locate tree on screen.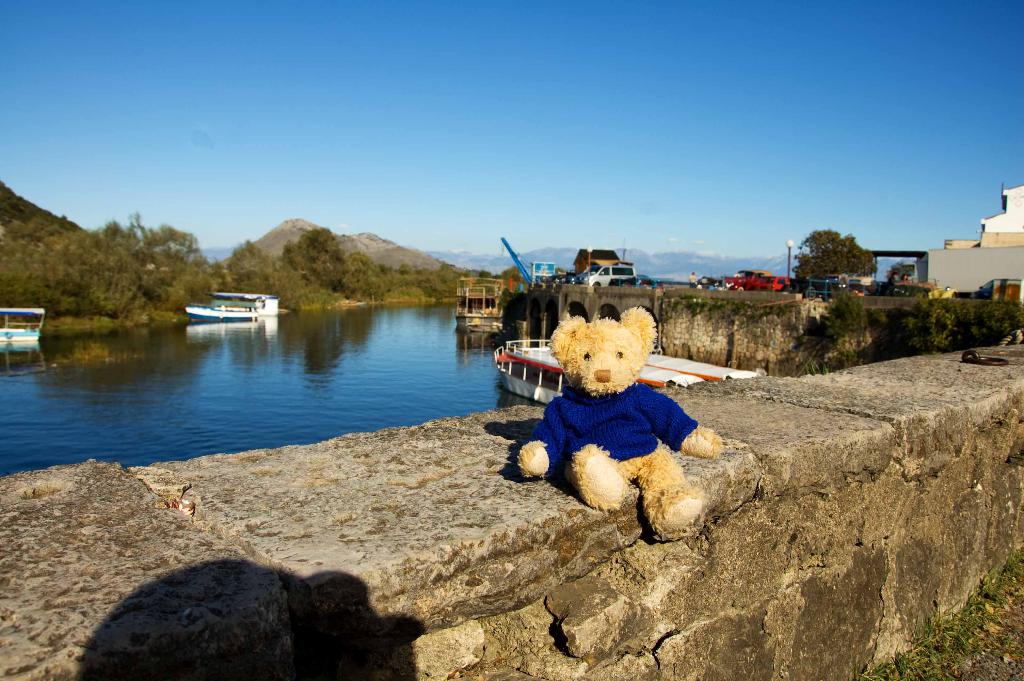
On screen at (218, 240, 276, 294).
